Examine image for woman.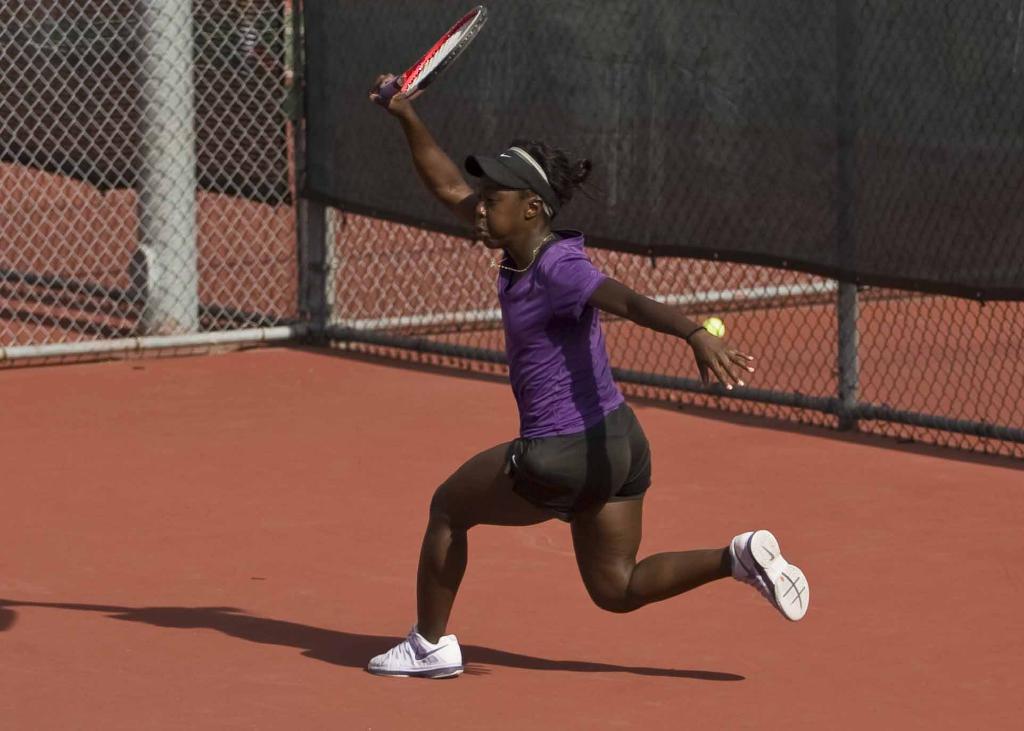
Examination result: <bbox>364, 72, 809, 680</bbox>.
